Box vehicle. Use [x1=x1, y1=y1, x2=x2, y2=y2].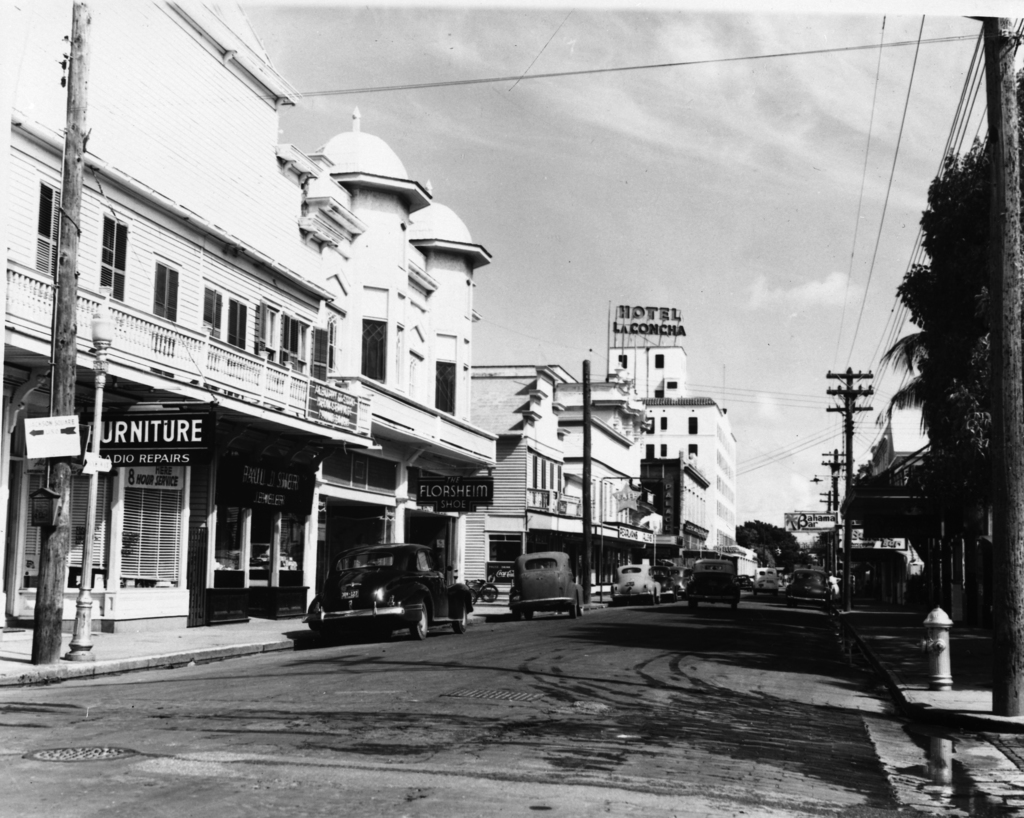
[x1=682, y1=549, x2=735, y2=611].
